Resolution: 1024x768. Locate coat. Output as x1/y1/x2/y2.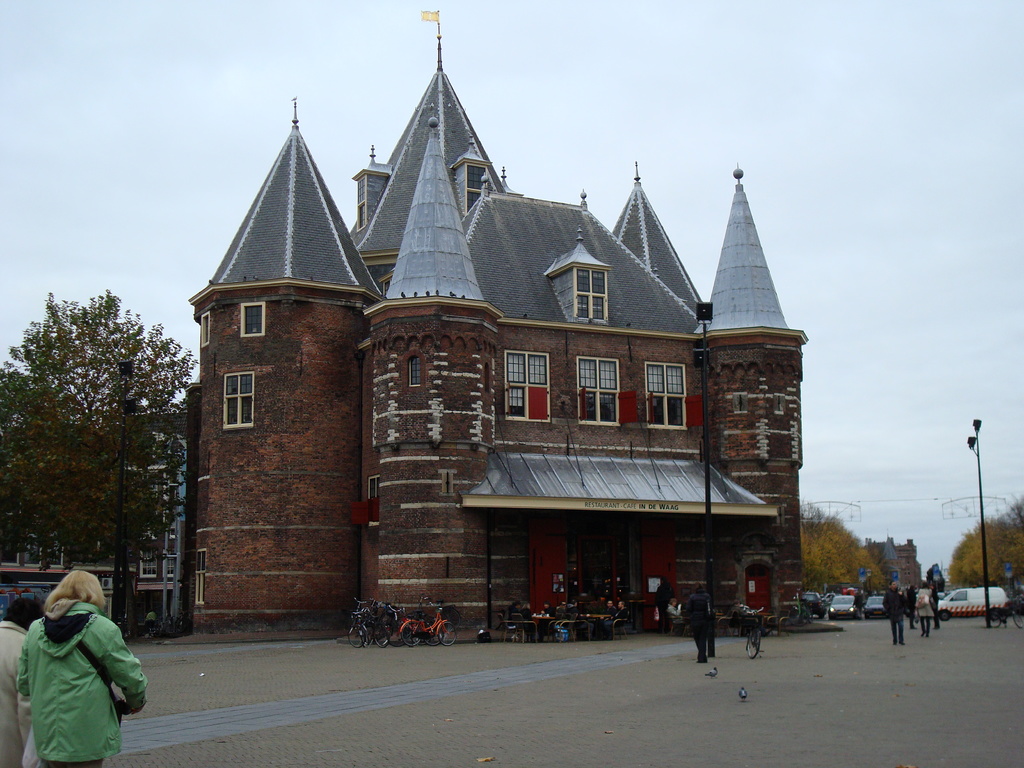
668/606/684/618.
